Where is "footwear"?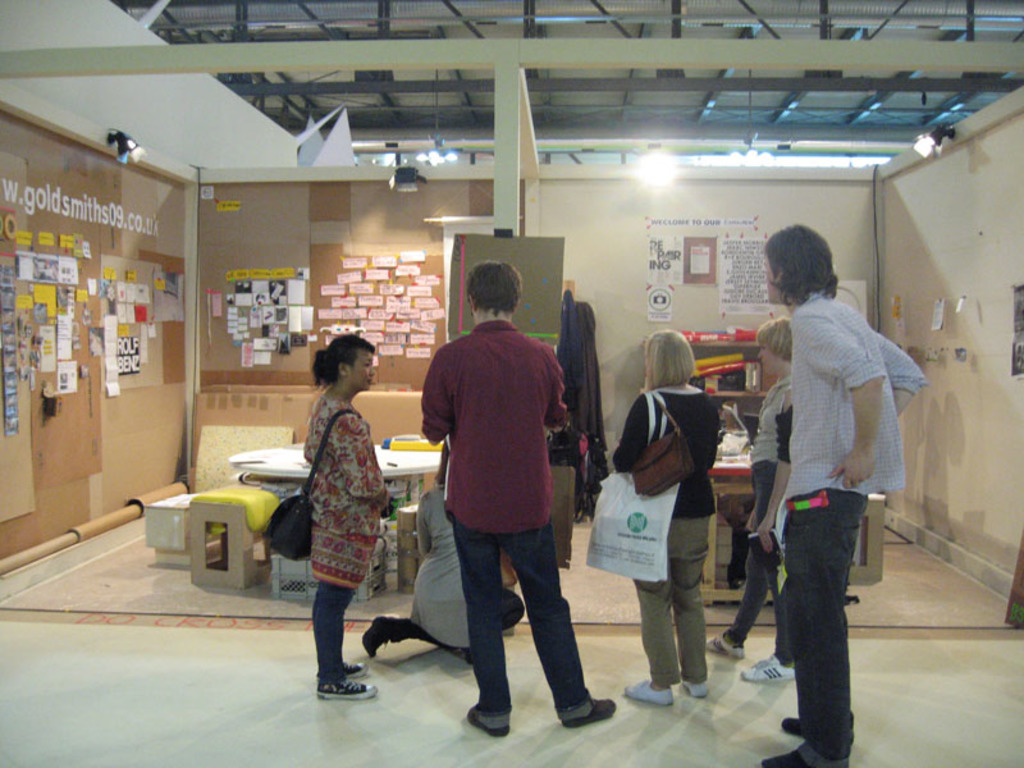
[337, 657, 374, 682].
